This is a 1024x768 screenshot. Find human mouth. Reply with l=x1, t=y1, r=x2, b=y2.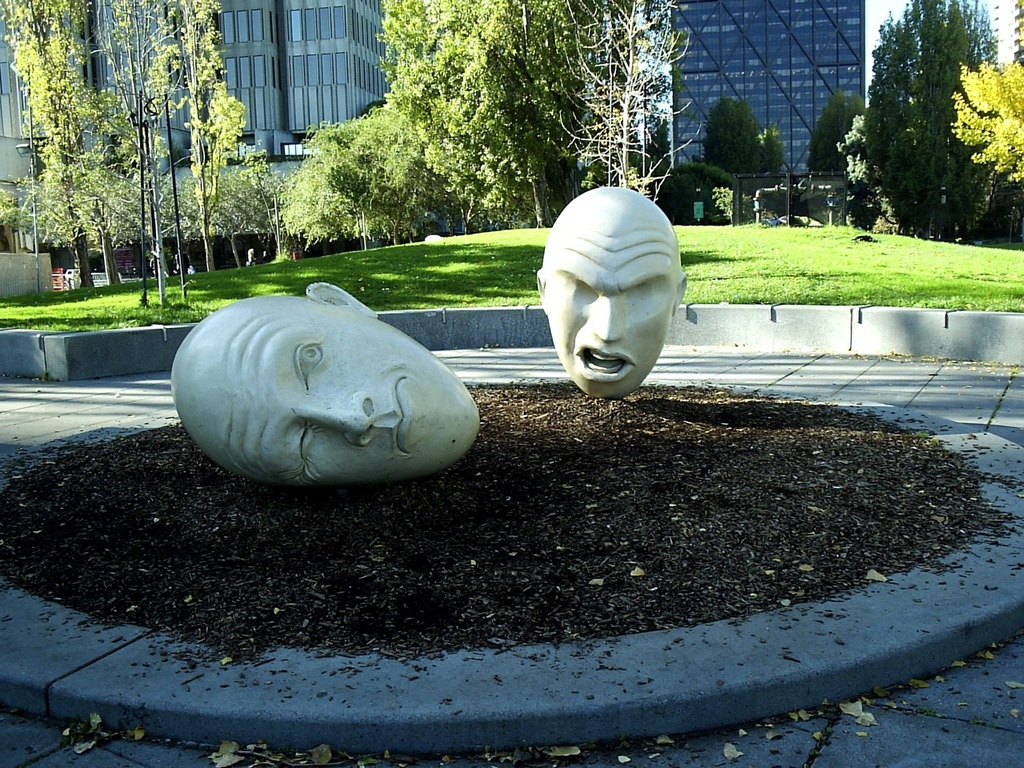
l=577, t=342, r=633, b=383.
